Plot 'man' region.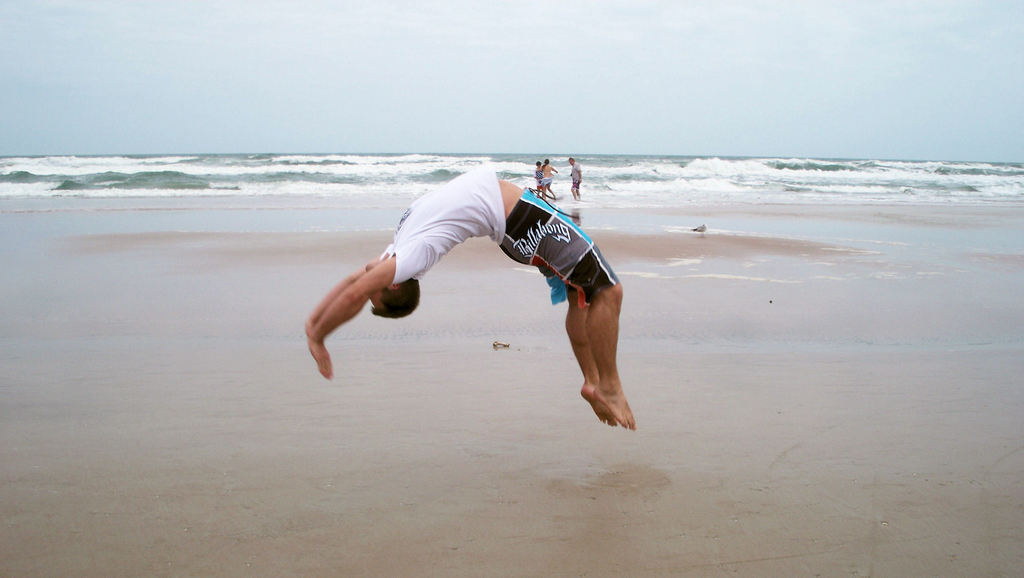
Plotted at 331/153/644/422.
